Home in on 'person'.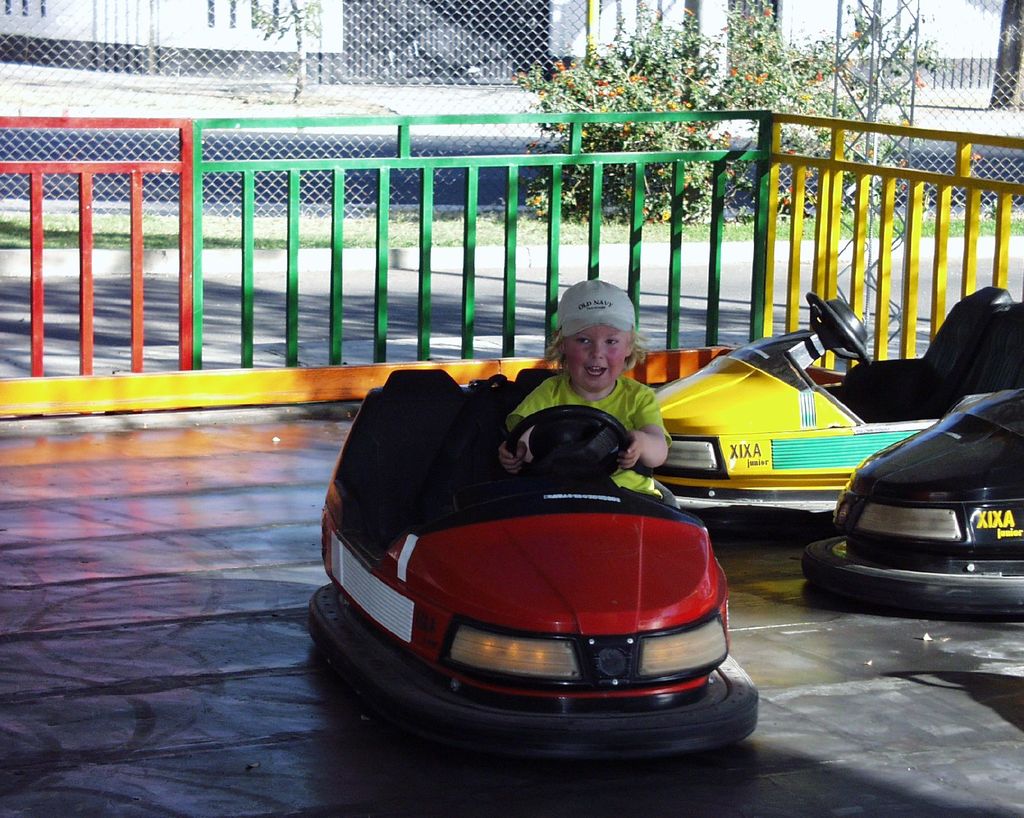
Homed in at detection(496, 278, 671, 502).
